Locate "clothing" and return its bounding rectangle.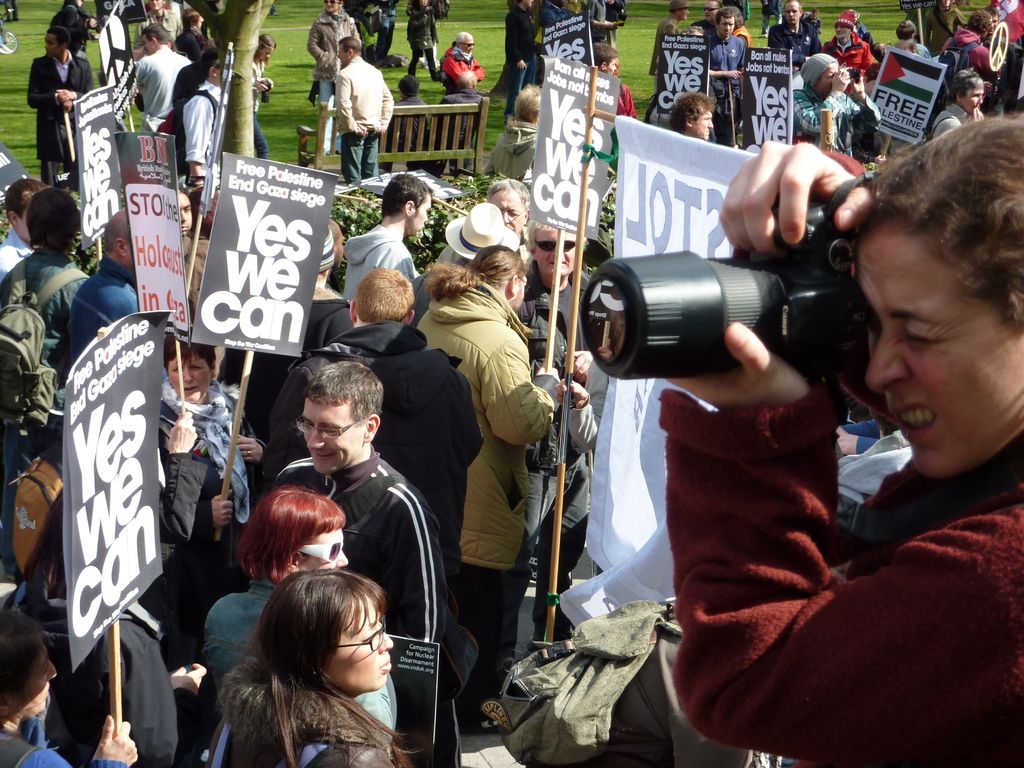
(x1=927, y1=10, x2=968, y2=58).
